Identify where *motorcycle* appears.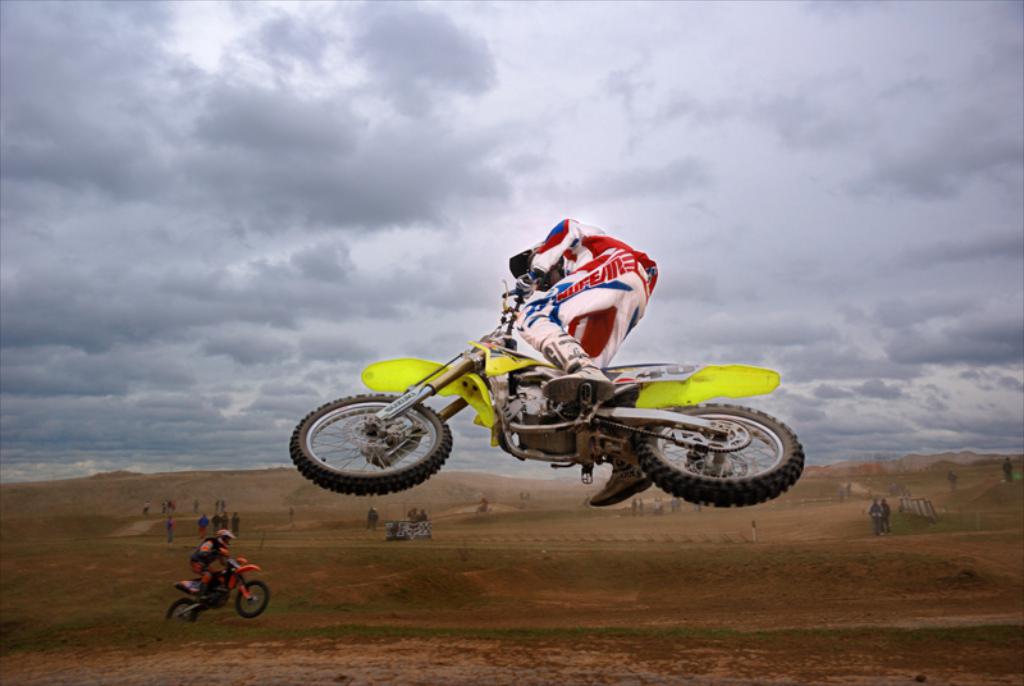
Appears at l=166, t=552, r=266, b=622.
